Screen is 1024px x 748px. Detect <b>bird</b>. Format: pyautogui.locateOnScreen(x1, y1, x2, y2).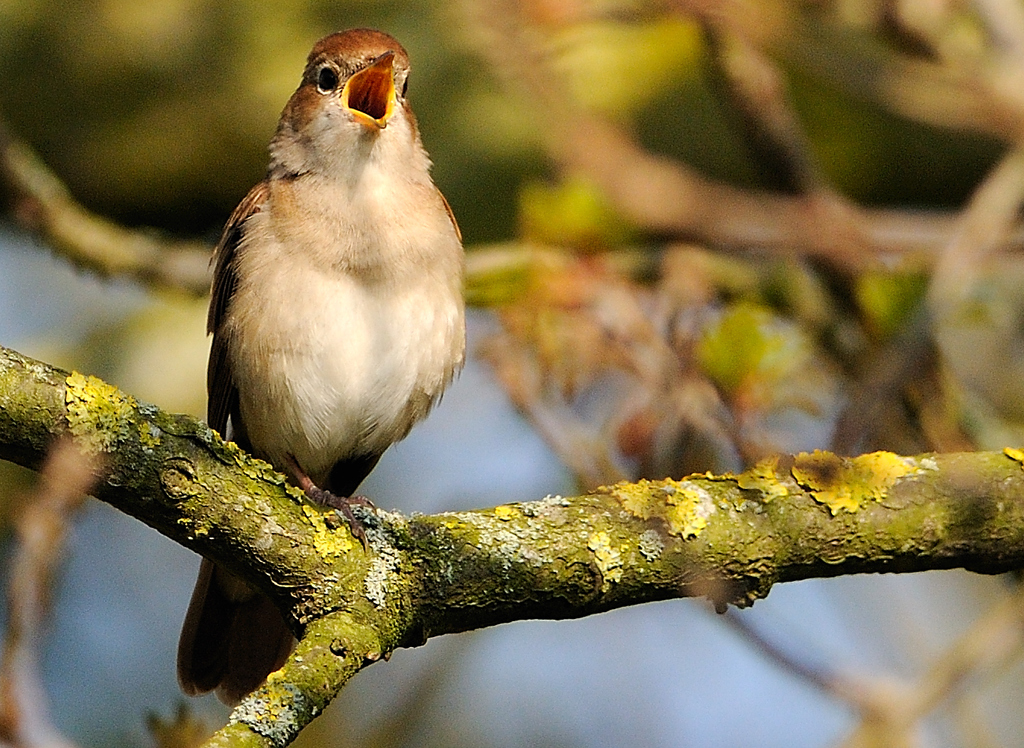
pyautogui.locateOnScreen(169, 26, 465, 709).
